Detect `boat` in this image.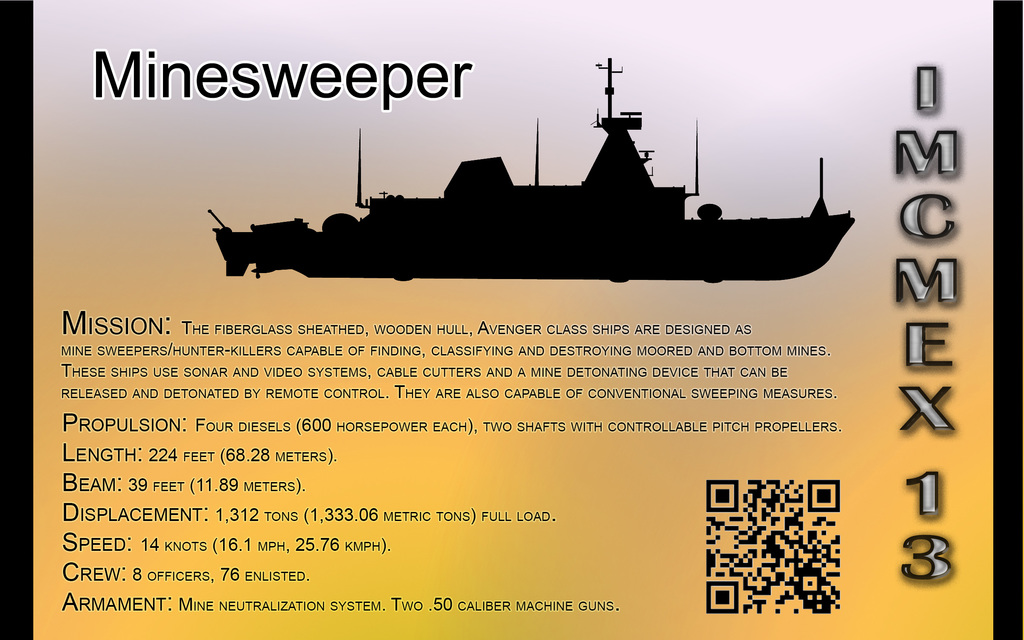
Detection: box=[202, 49, 963, 276].
